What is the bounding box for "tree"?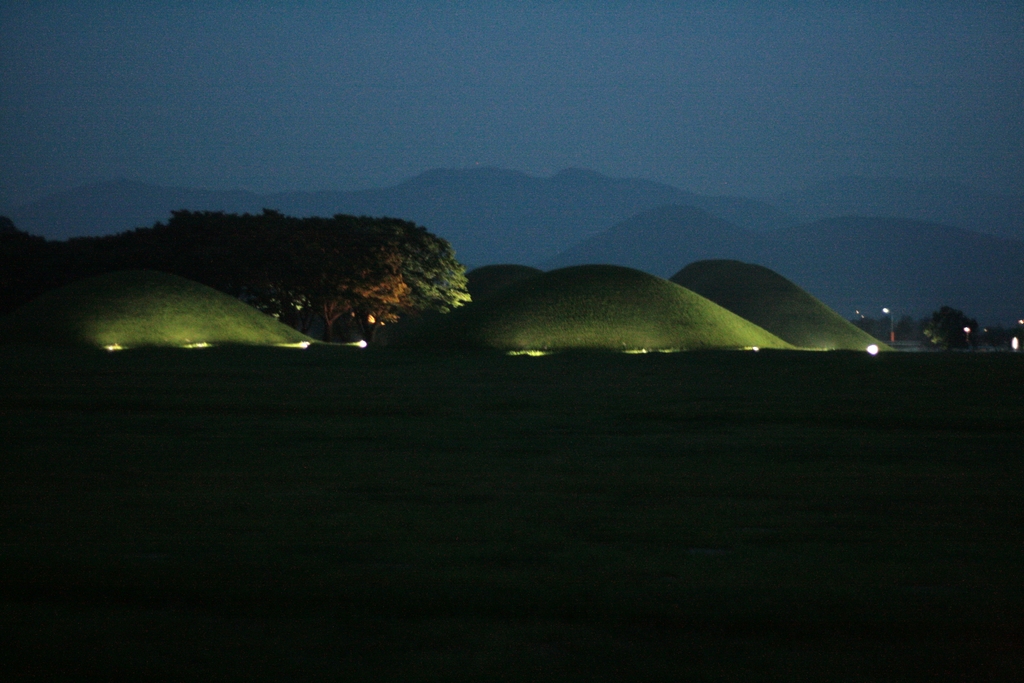
crop(984, 322, 1023, 358).
